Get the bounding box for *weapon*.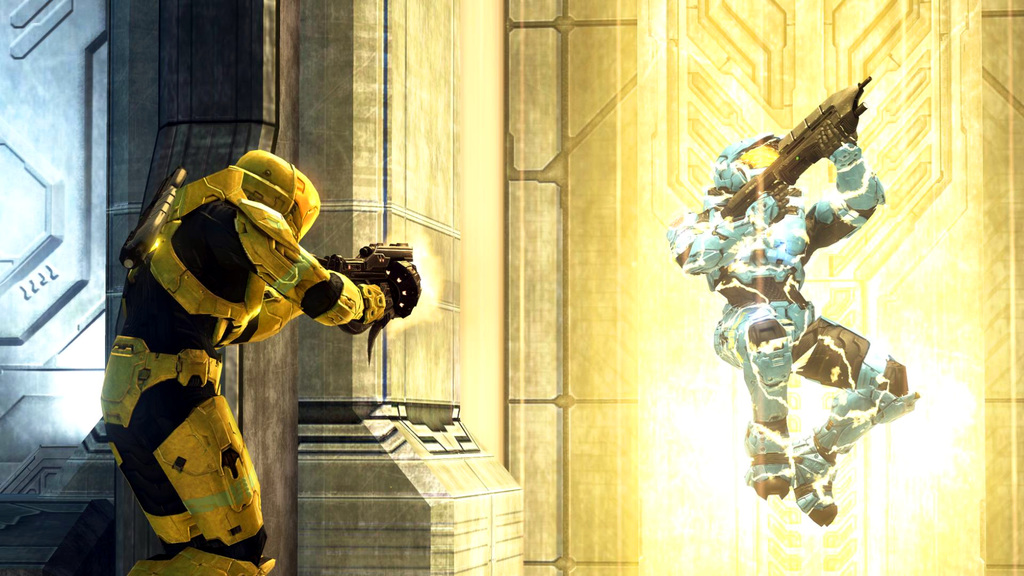
117:167:186:269.
